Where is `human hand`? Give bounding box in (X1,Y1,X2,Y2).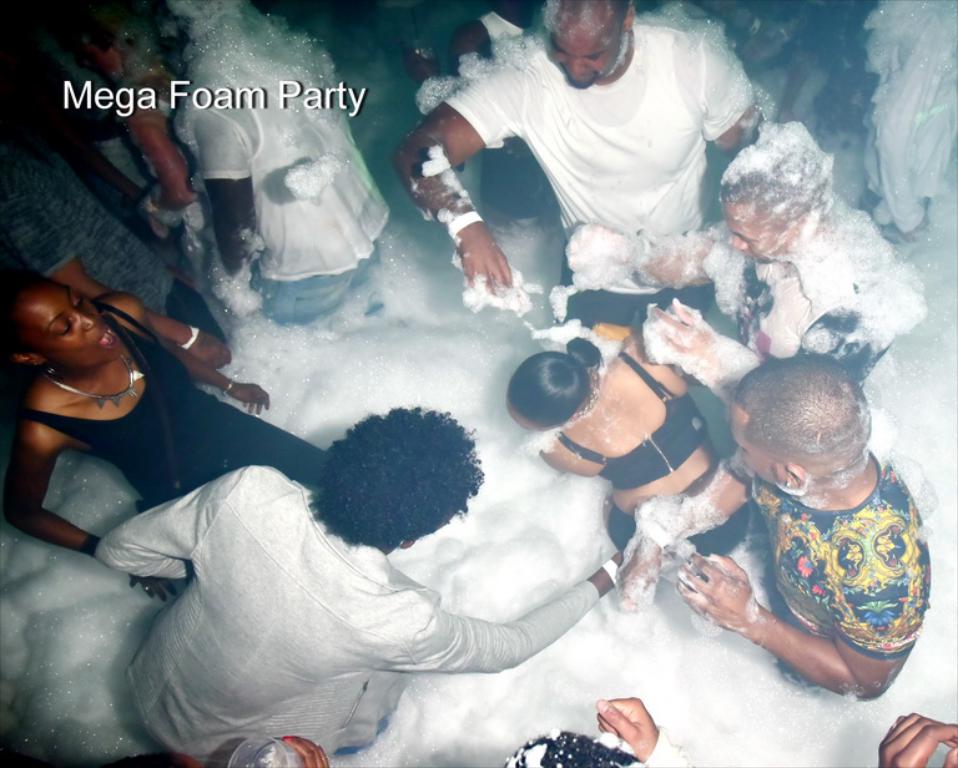
(616,551,664,610).
